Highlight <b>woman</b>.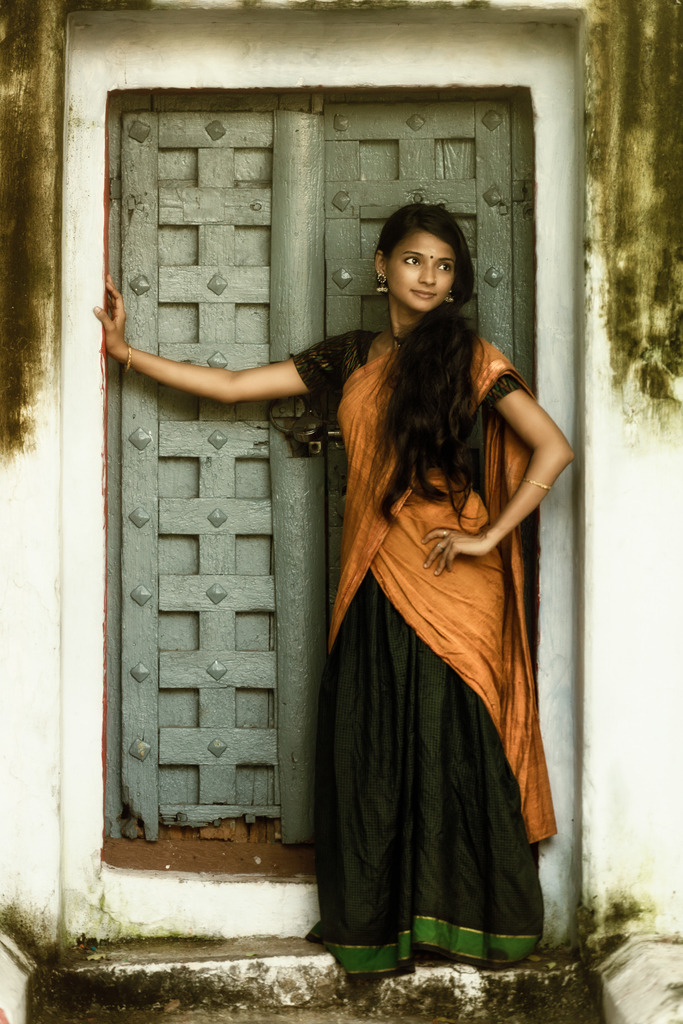
Highlighted region: [left=109, top=216, right=576, bottom=961].
